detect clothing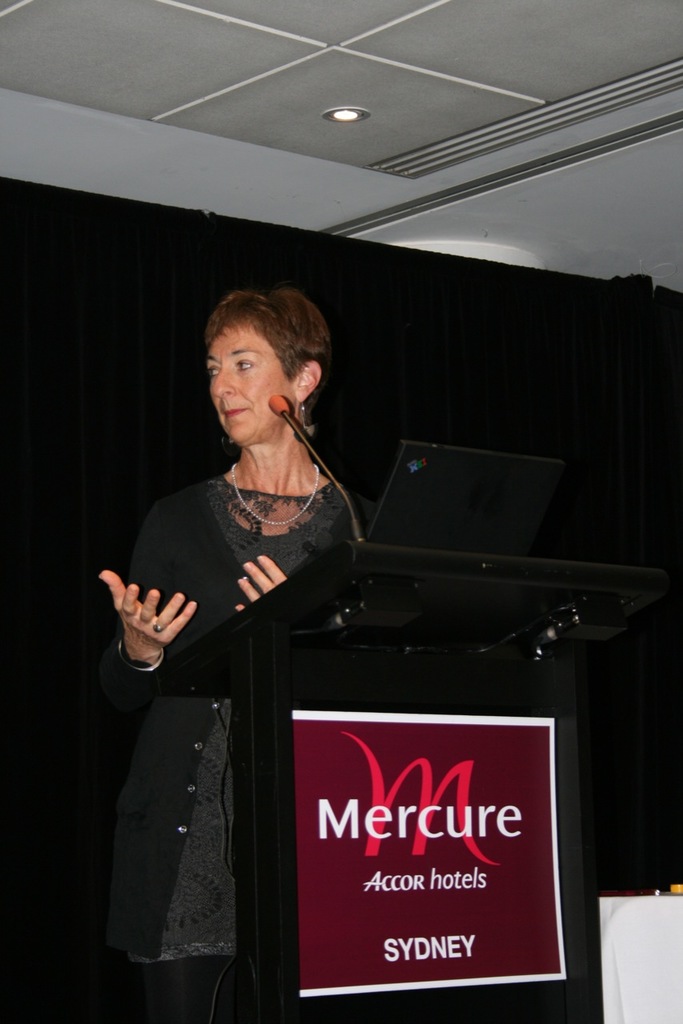
Rect(108, 474, 380, 958)
